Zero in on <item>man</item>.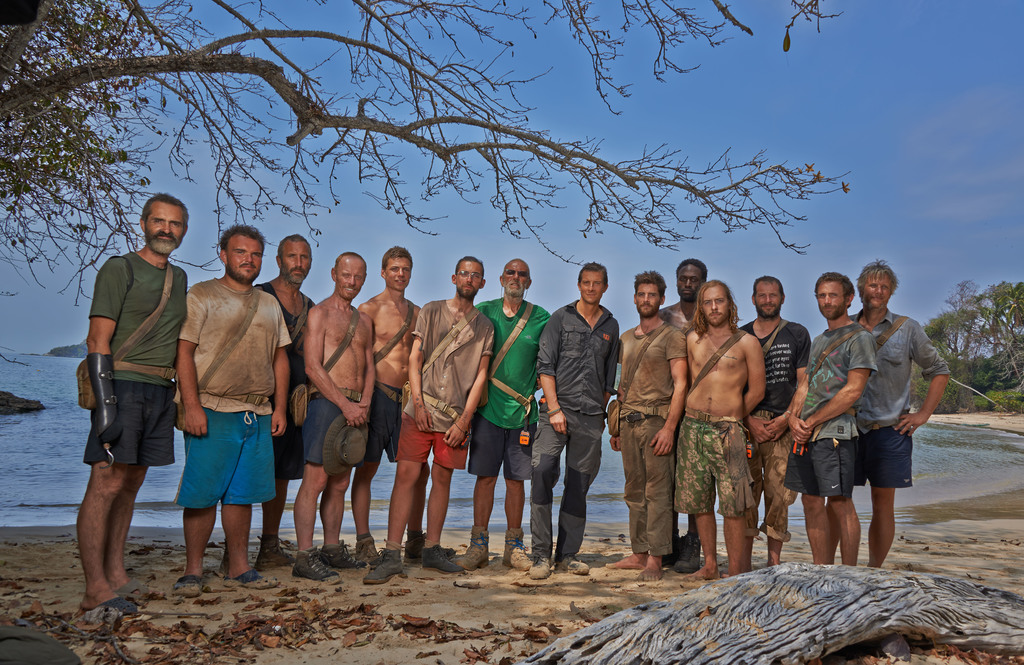
Zeroed in: 456 258 550 572.
